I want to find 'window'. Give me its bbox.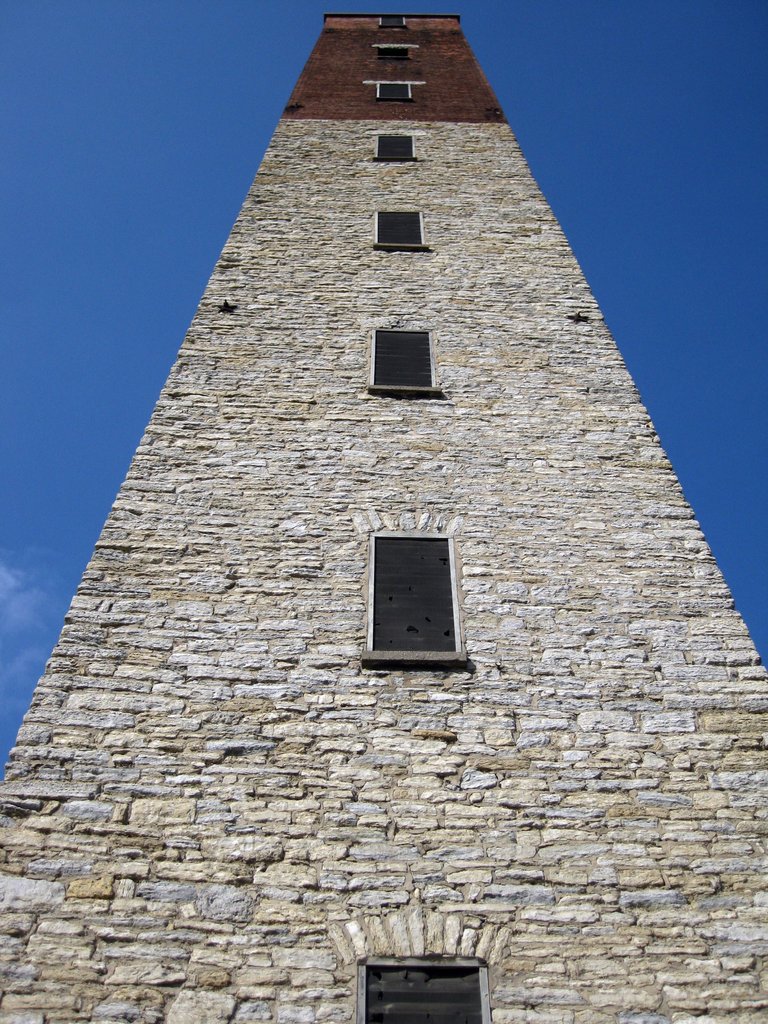
<region>374, 301, 455, 376</region>.
